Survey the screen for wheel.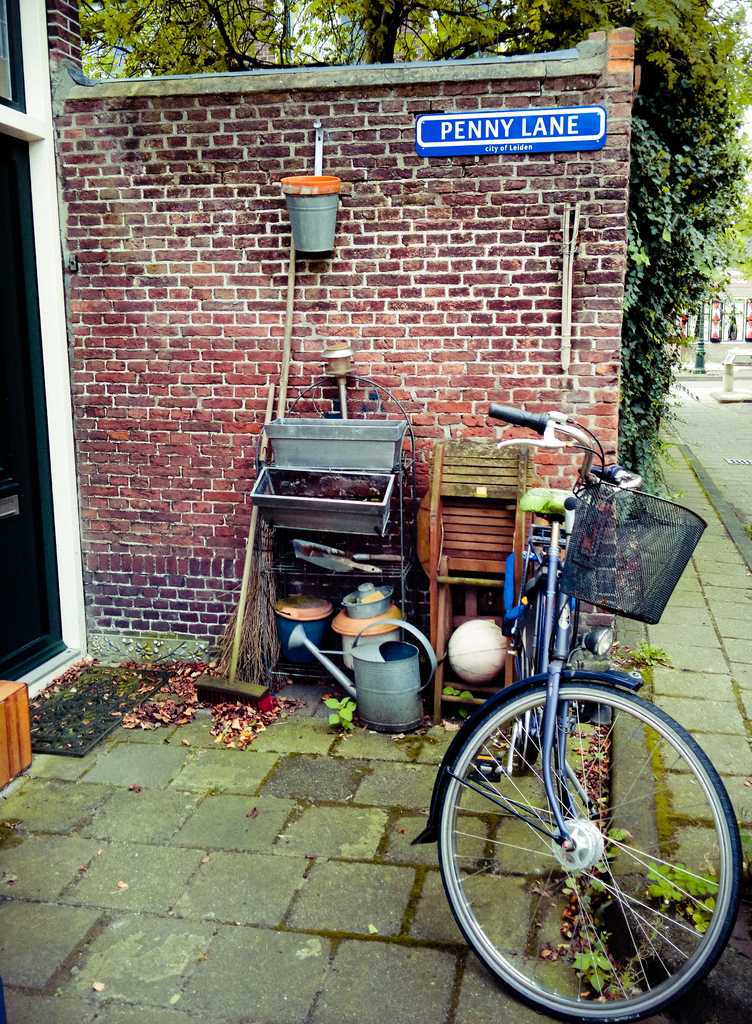
Survey found: detection(450, 668, 733, 1007).
